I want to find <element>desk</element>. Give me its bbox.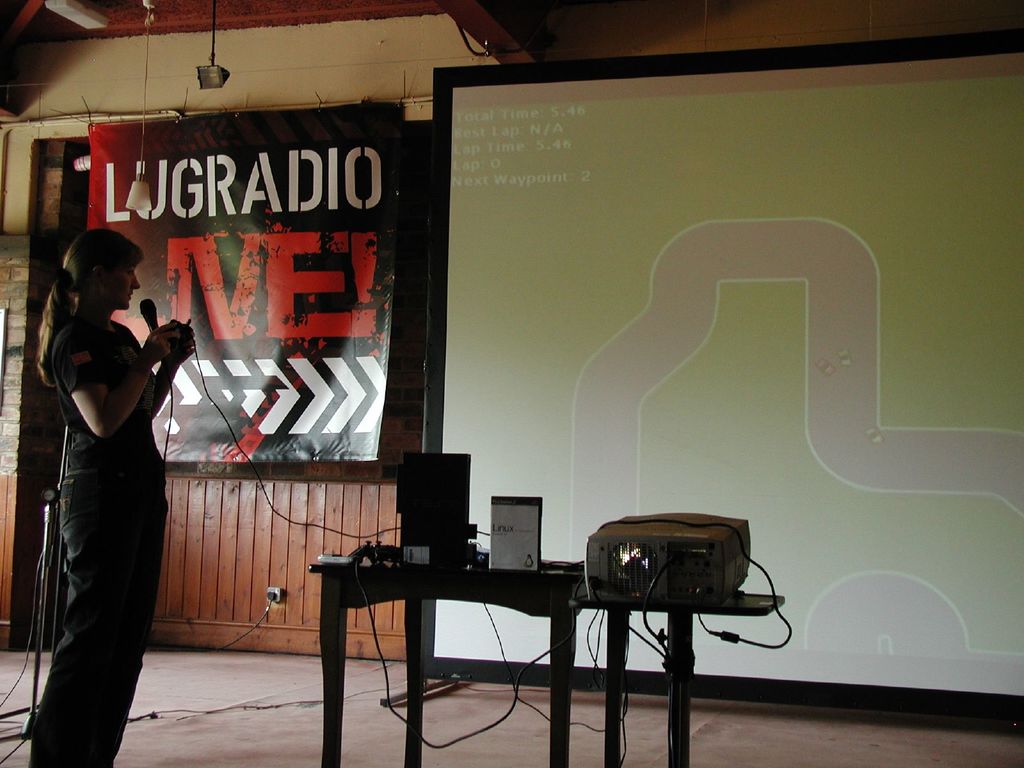
<region>340, 537, 733, 750</region>.
